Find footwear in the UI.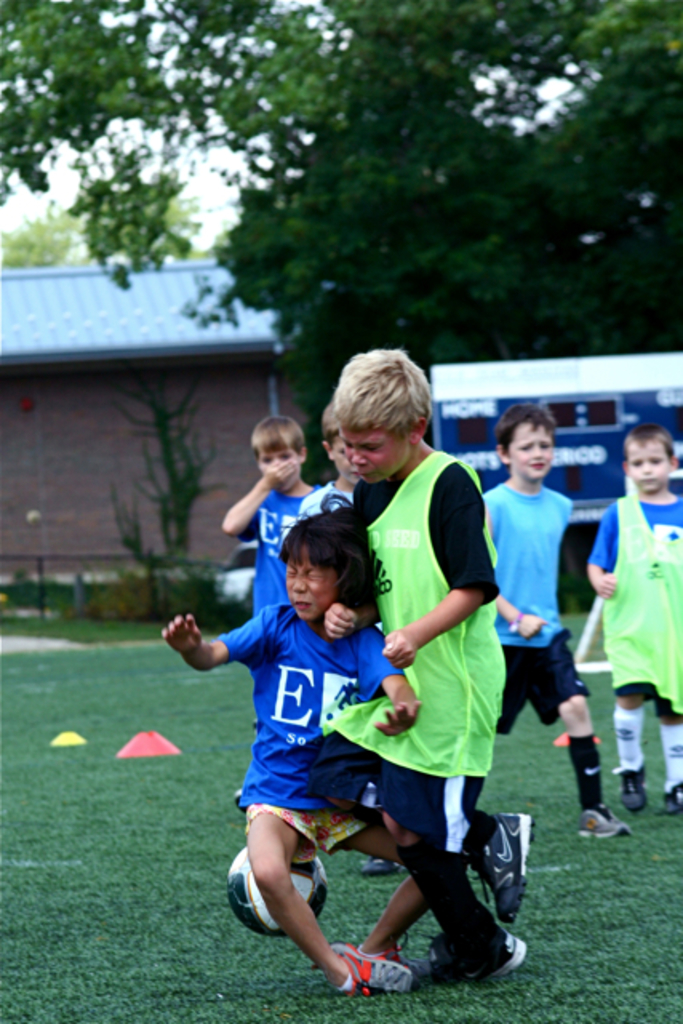
UI element at (360,853,400,882).
